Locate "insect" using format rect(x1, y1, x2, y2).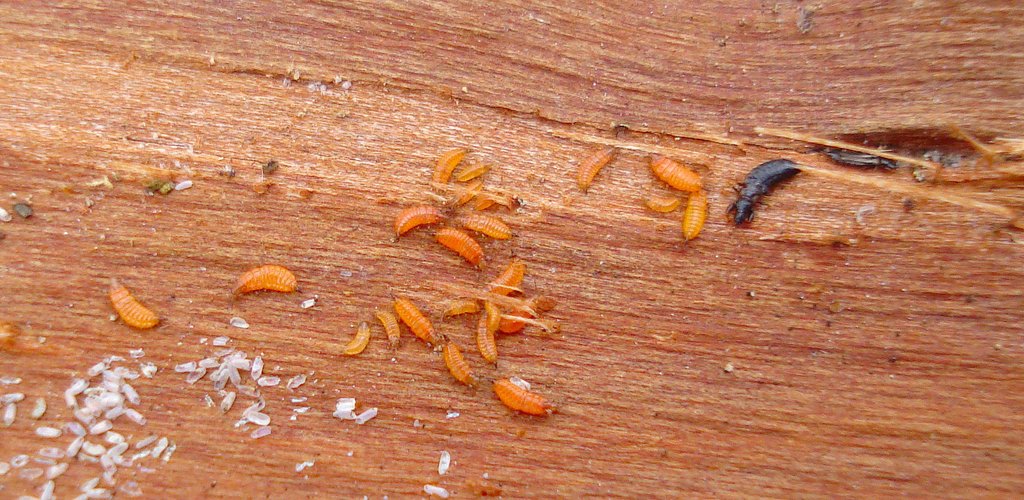
rect(232, 263, 304, 294).
